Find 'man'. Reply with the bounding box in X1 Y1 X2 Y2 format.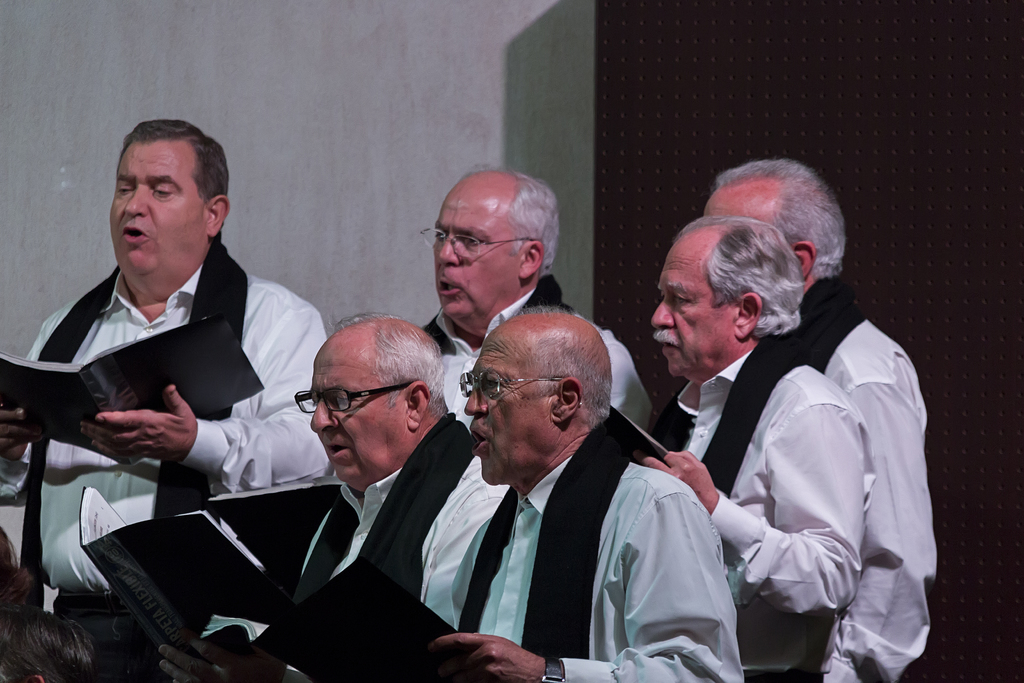
422 161 656 432.
